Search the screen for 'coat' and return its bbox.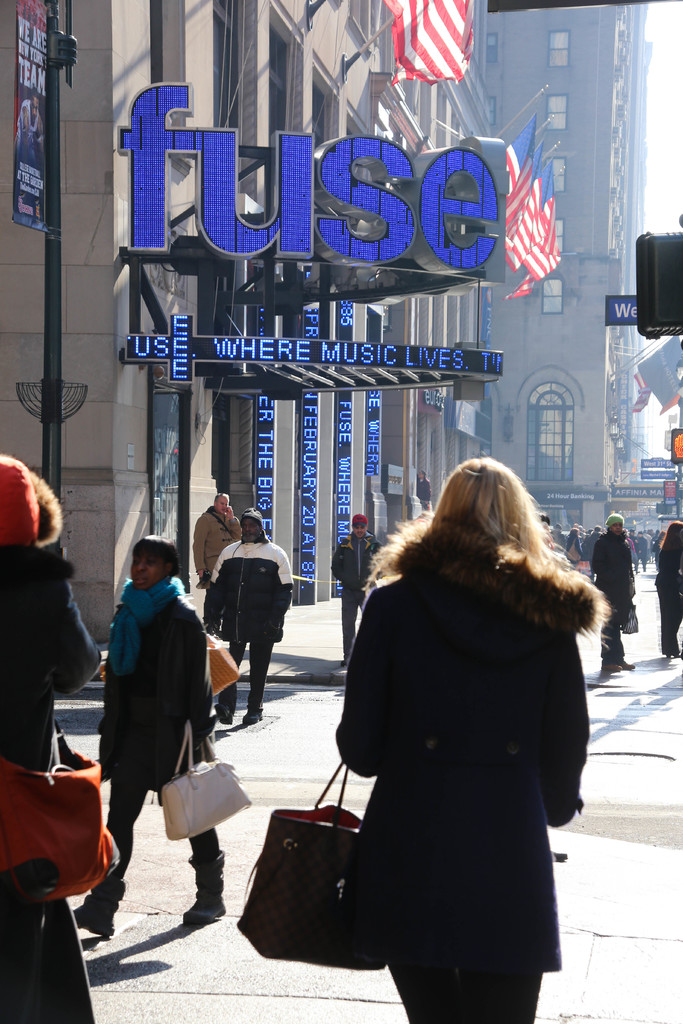
Found: <bbox>329, 532, 381, 591</bbox>.
